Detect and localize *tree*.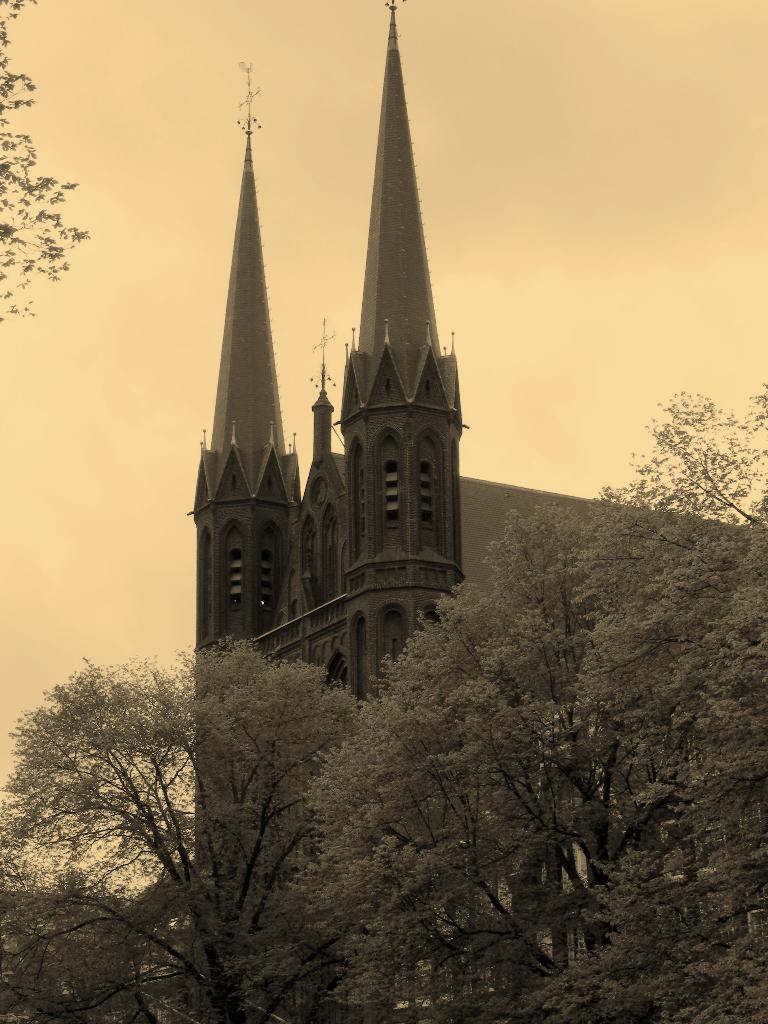
Localized at bbox=[0, 3, 95, 330].
